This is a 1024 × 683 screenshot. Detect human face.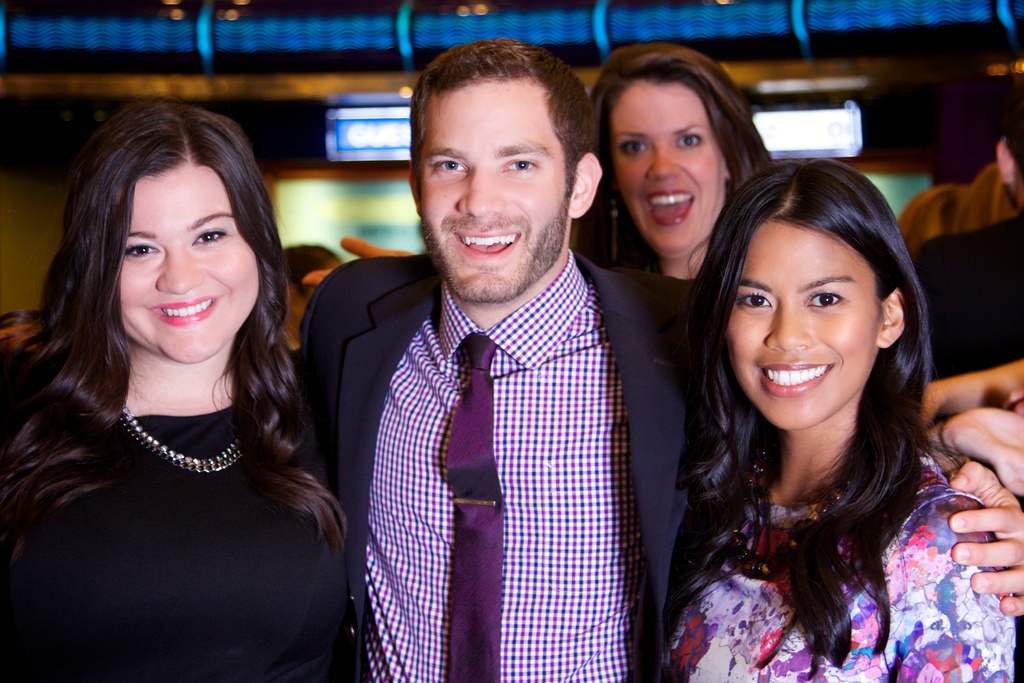
left=726, top=200, right=909, bottom=422.
